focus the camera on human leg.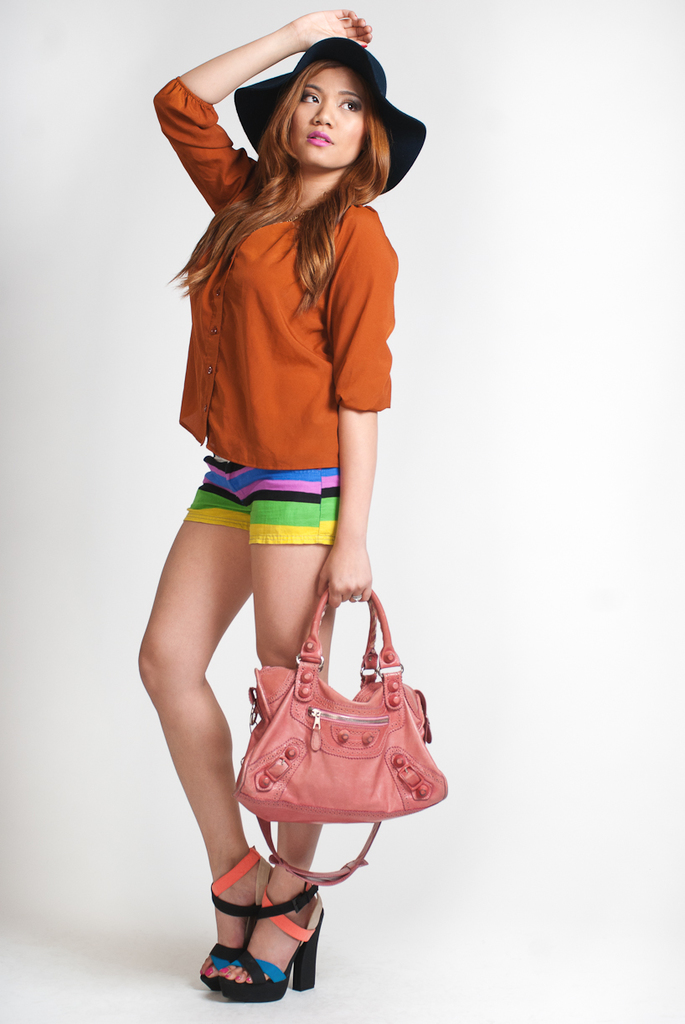
Focus region: x1=136 y1=452 x2=254 y2=979.
